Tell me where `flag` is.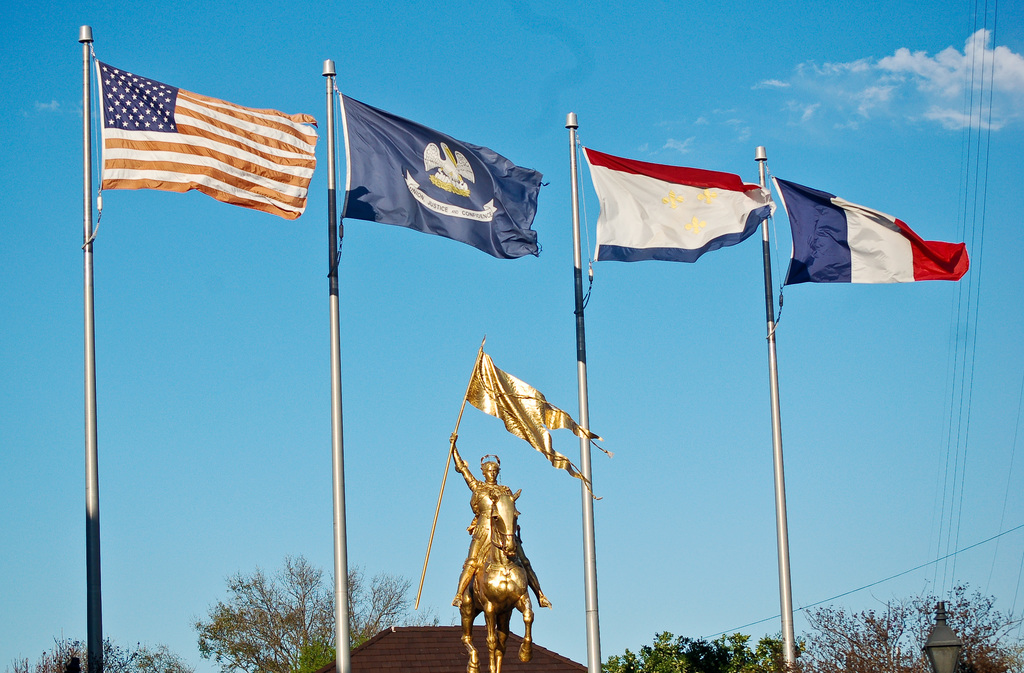
`flag` is at detection(777, 178, 977, 284).
